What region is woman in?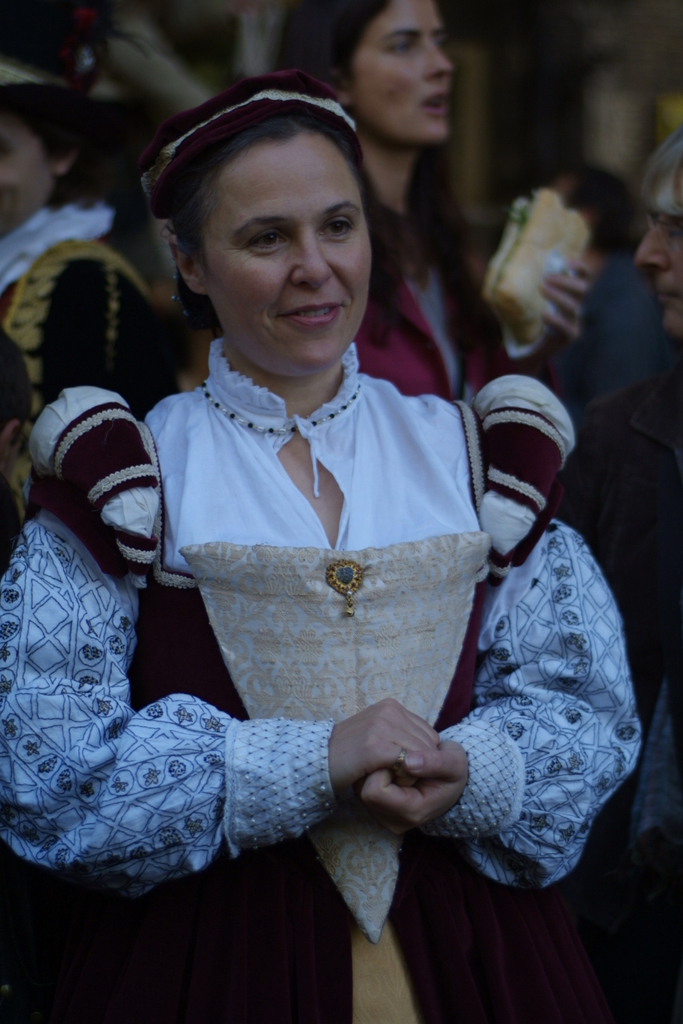
269:0:592:410.
